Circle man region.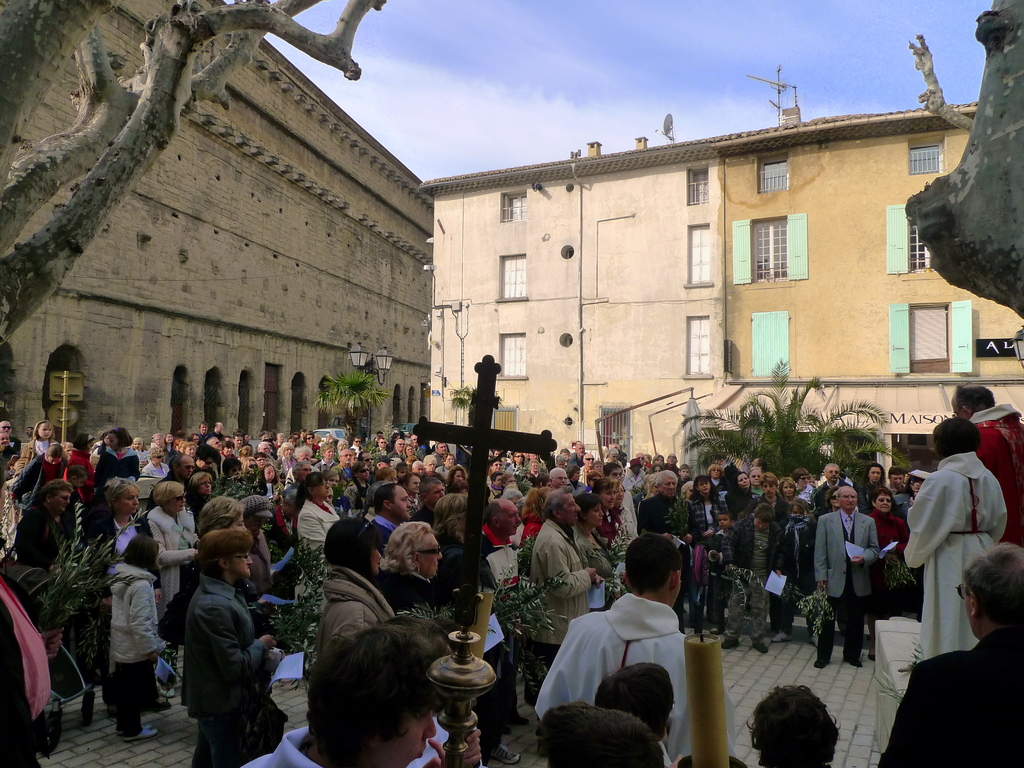
Region: [x1=590, y1=463, x2=636, y2=527].
